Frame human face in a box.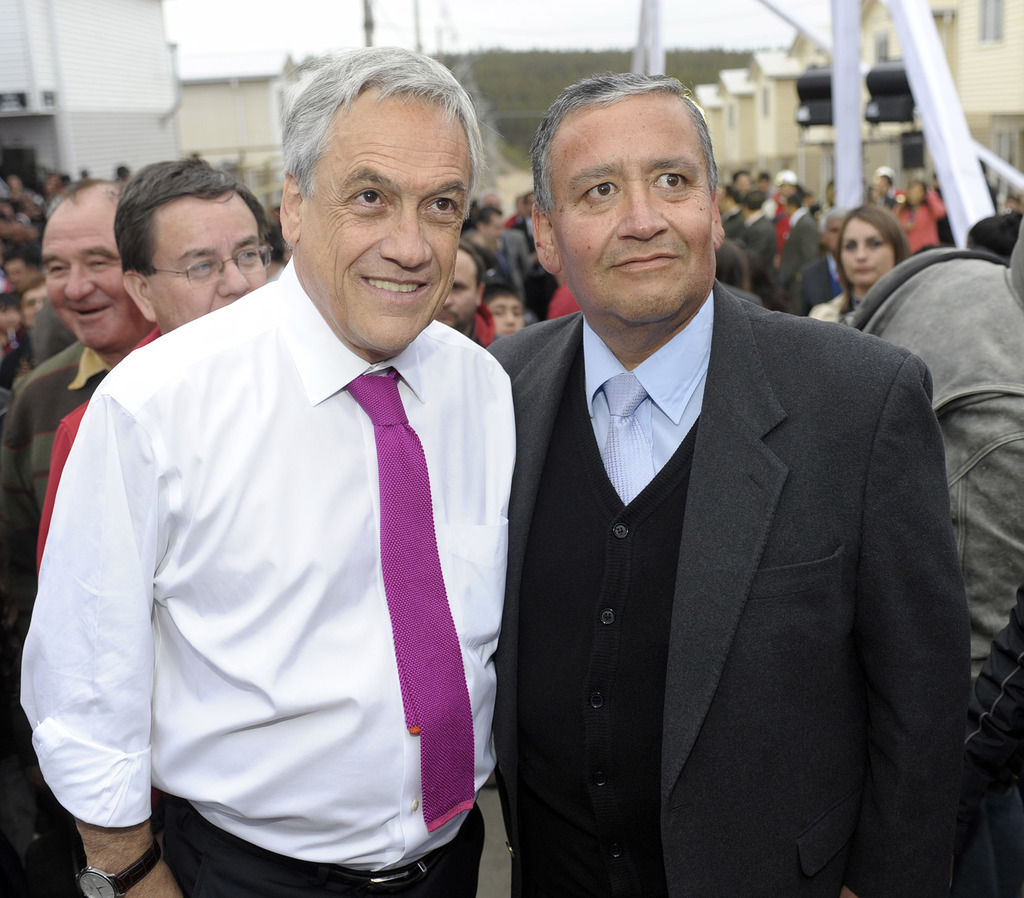
select_region(153, 201, 268, 323).
